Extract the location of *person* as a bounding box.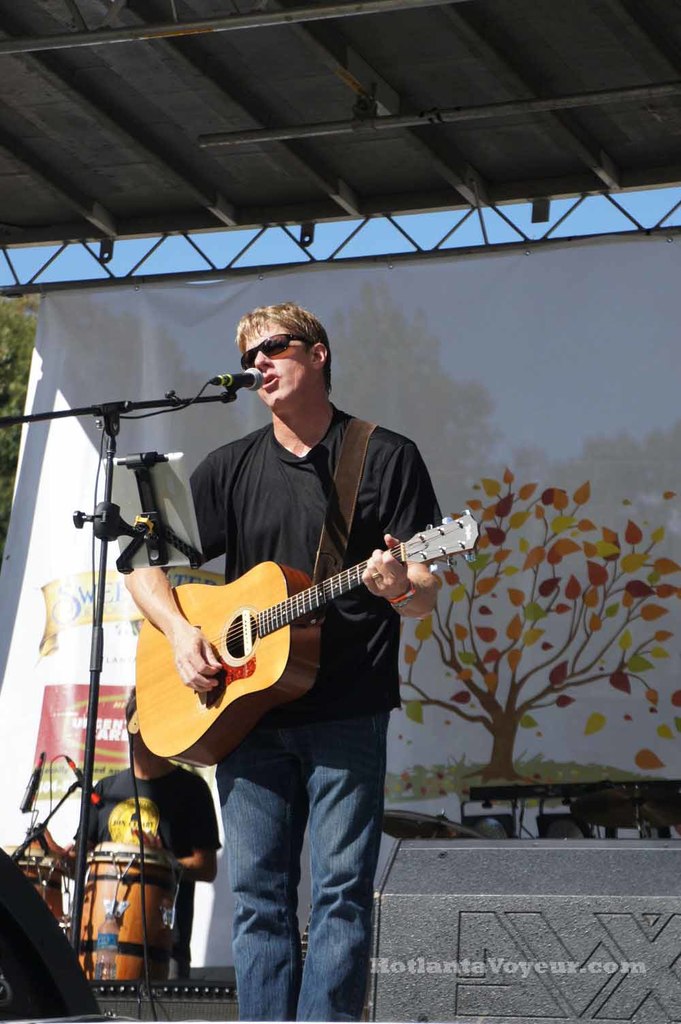
30/691/217/980.
